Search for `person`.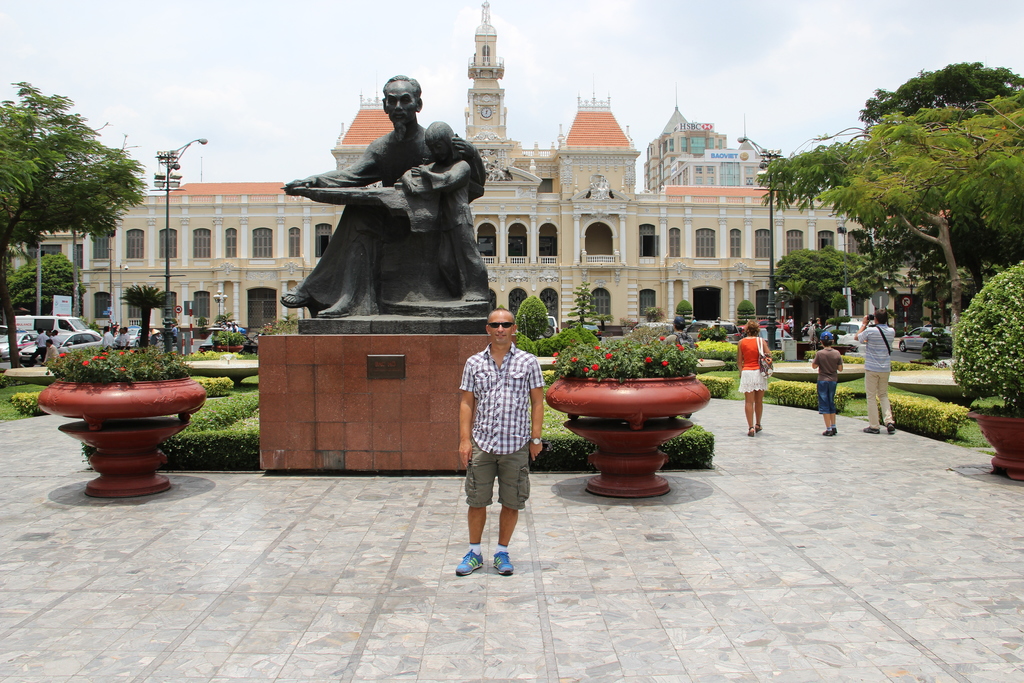
Found at x1=811, y1=330, x2=845, y2=435.
